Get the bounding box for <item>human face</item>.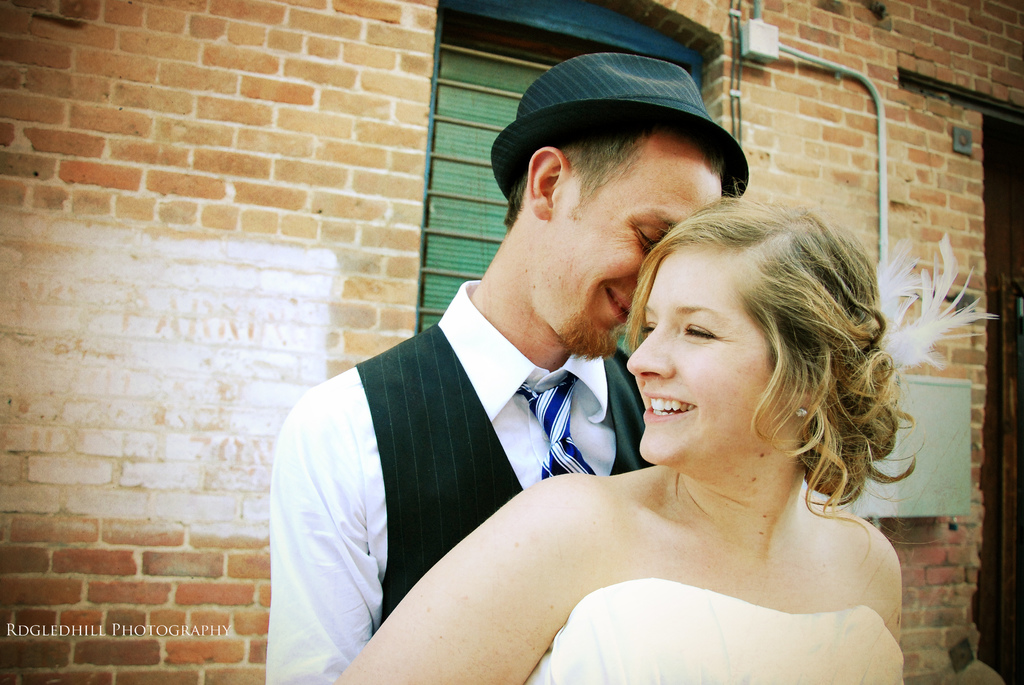
bbox=(624, 244, 787, 461).
